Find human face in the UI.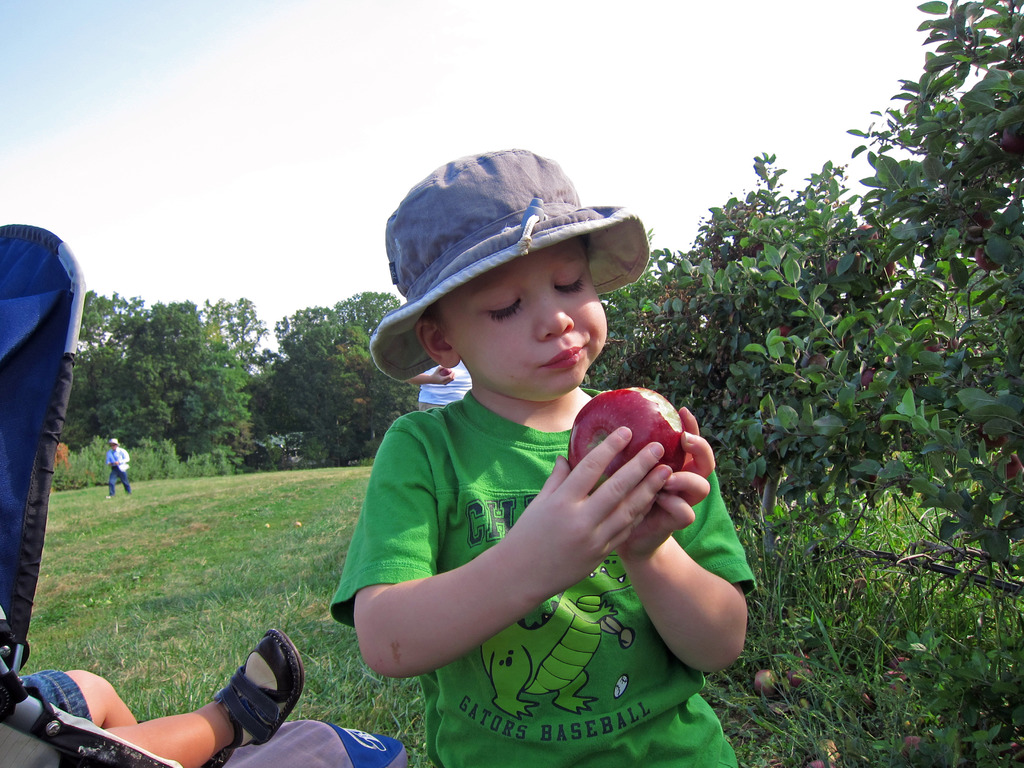
UI element at box=[439, 237, 609, 408].
